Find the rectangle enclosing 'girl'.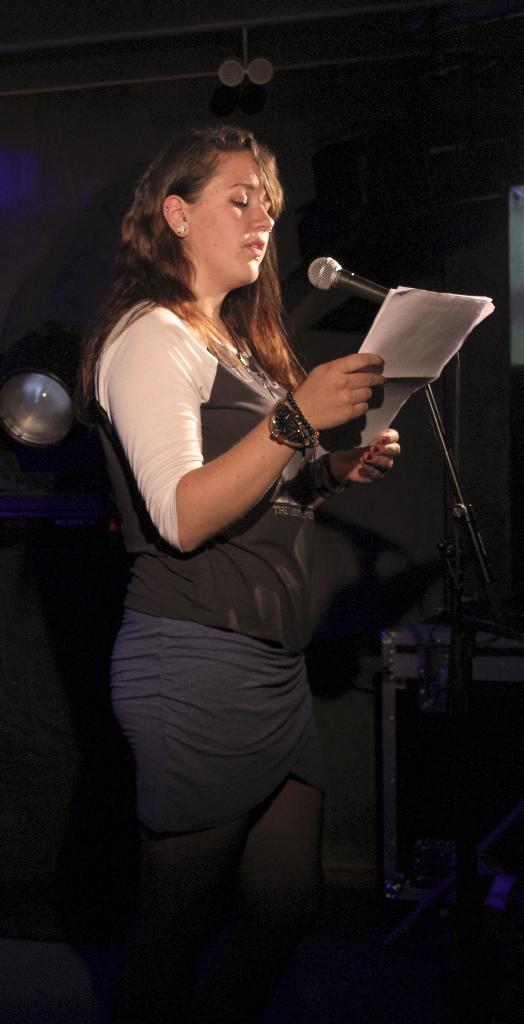
x1=83, y1=131, x2=400, y2=1021.
